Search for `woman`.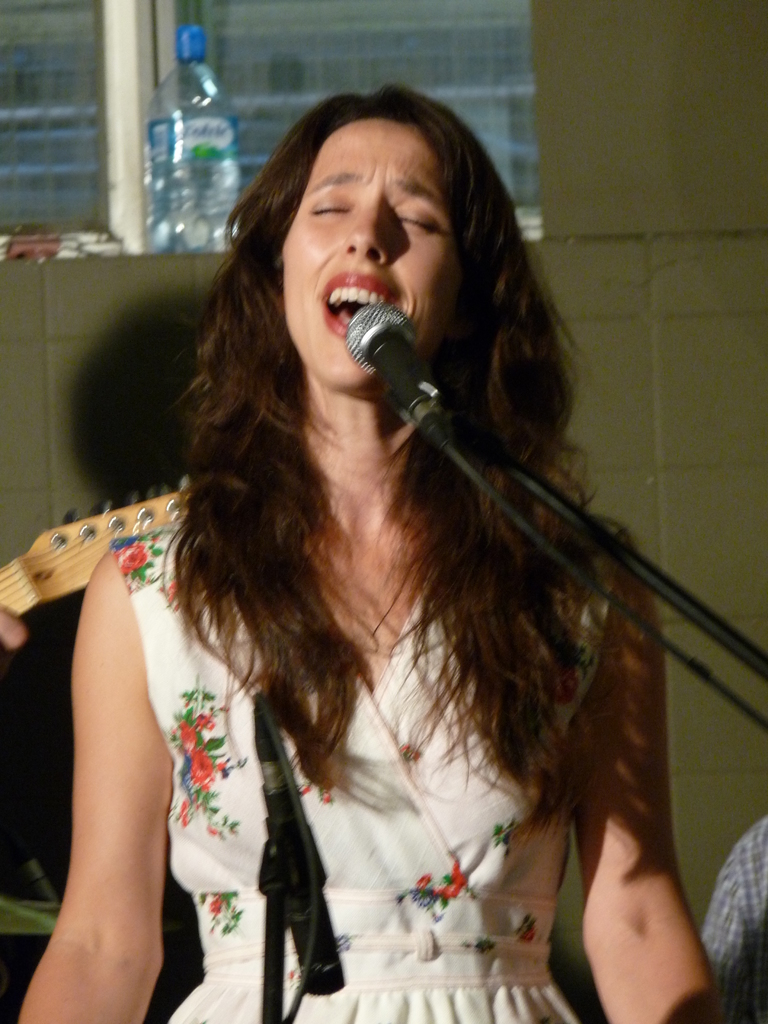
Found at <bbox>93, 88, 728, 988</bbox>.
